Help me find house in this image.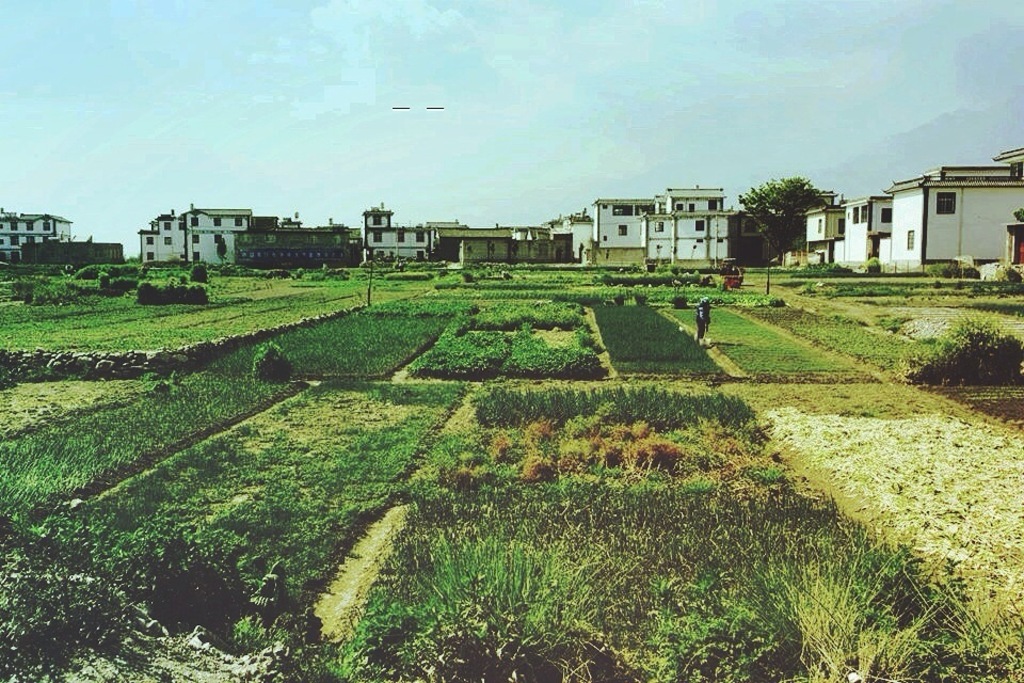
Found it: 130,207,357,263.
